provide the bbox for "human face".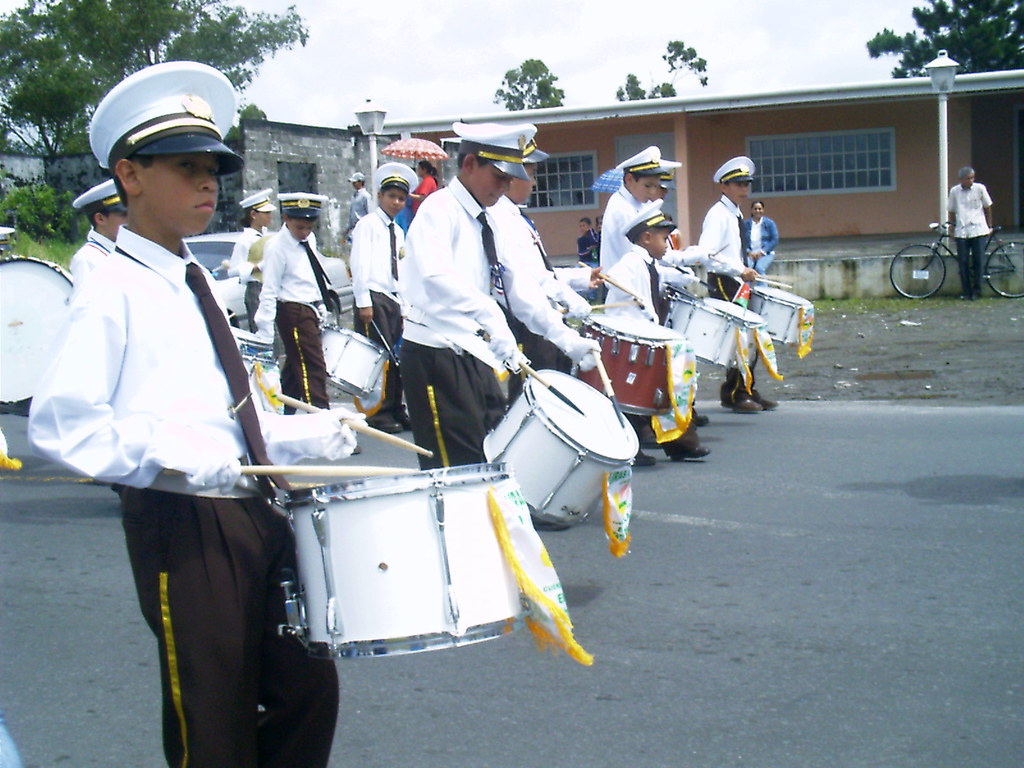
l=726, t=182, r=748, b=202.
